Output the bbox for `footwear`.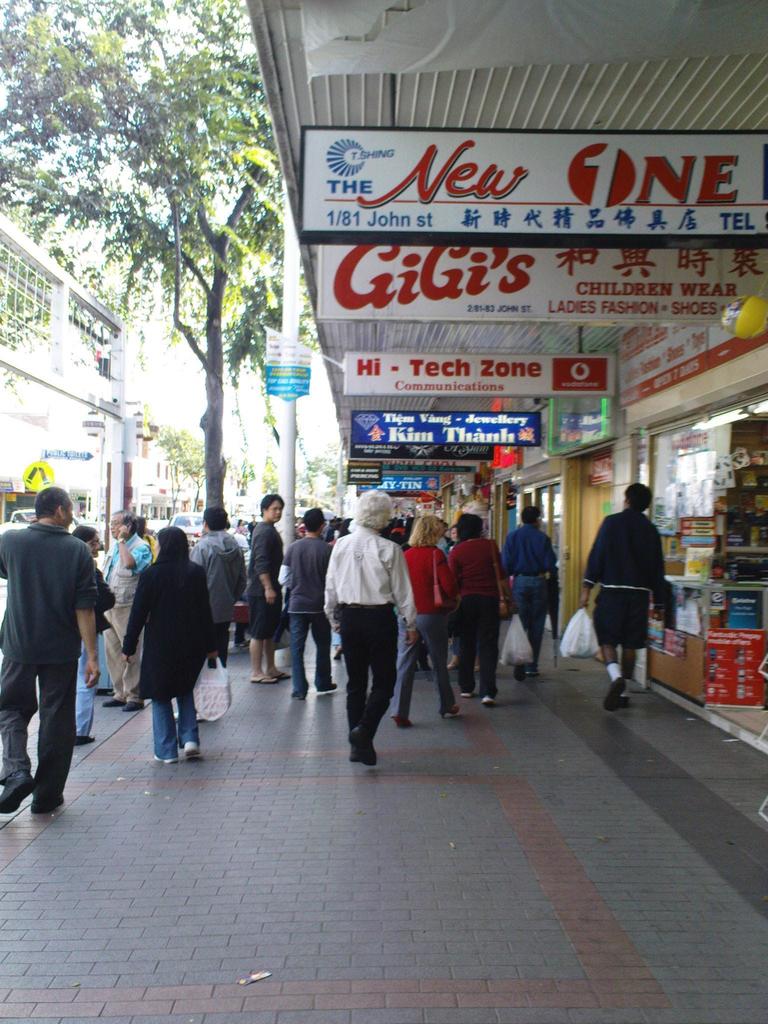
Rect(74, 736, 95, 745).
